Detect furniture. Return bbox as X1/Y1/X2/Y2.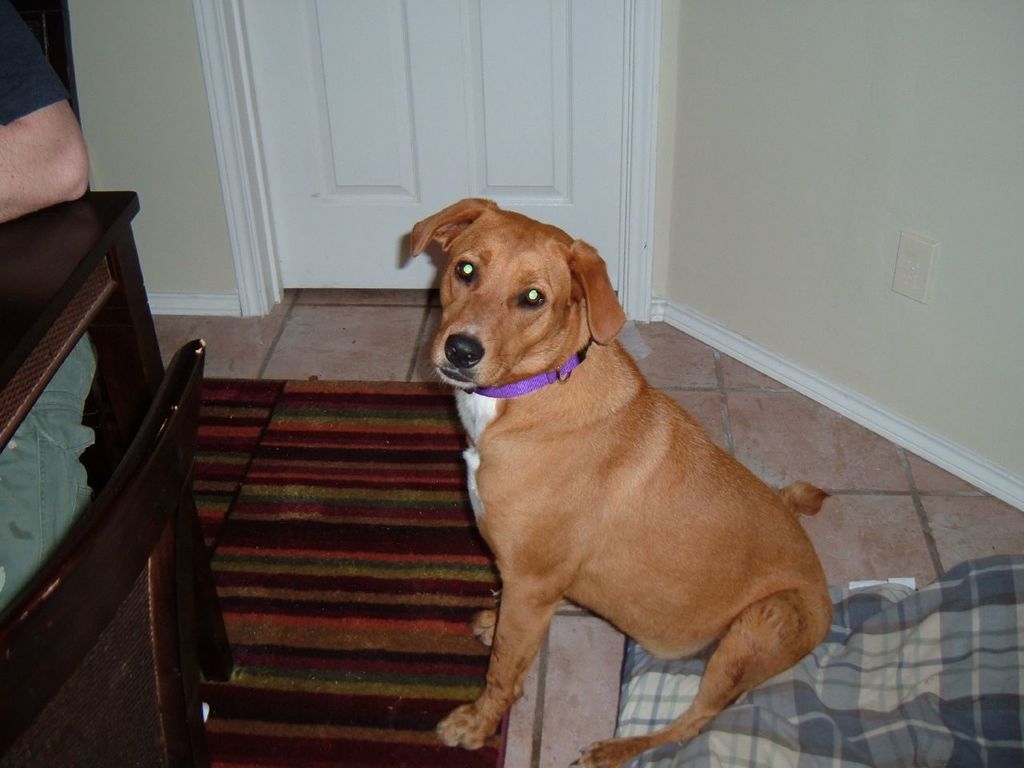
0/190/233/682.
